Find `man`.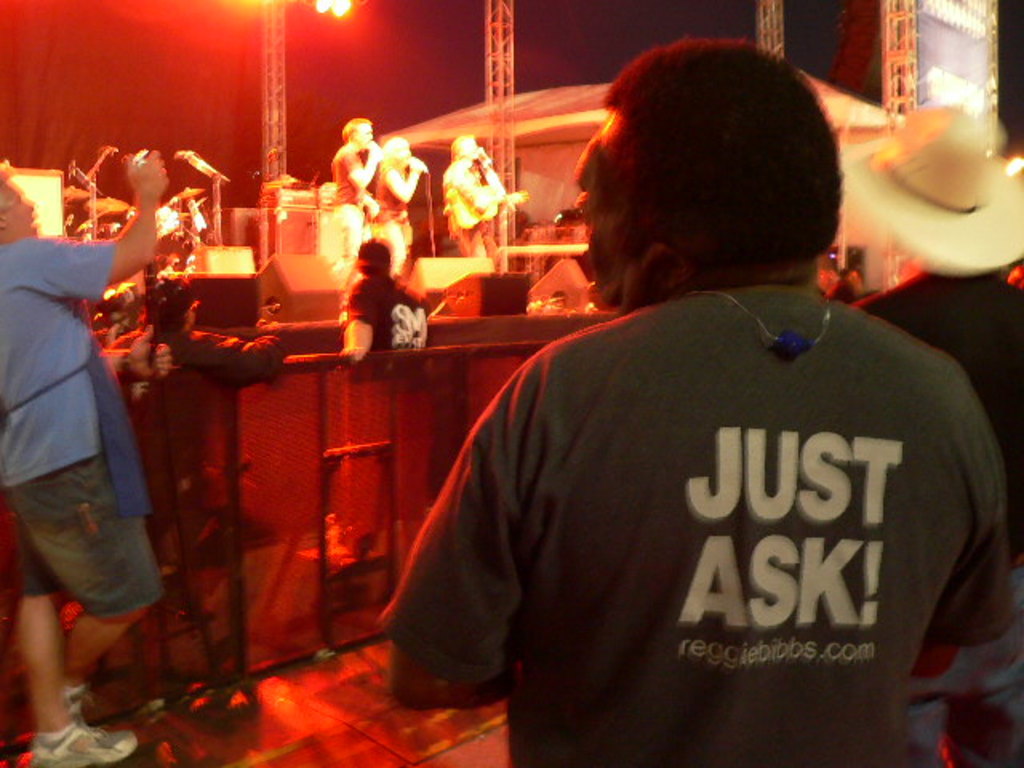
crop(126, 282, 294, 386).
